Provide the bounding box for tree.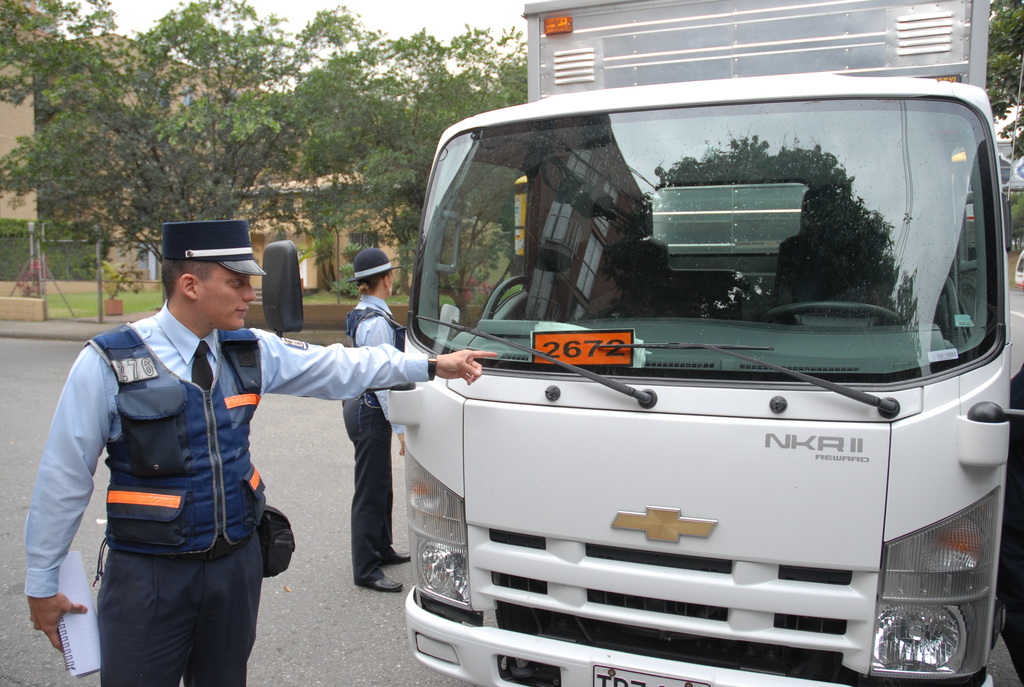
(x1=287, y1=6, x2=393, y2=86).
